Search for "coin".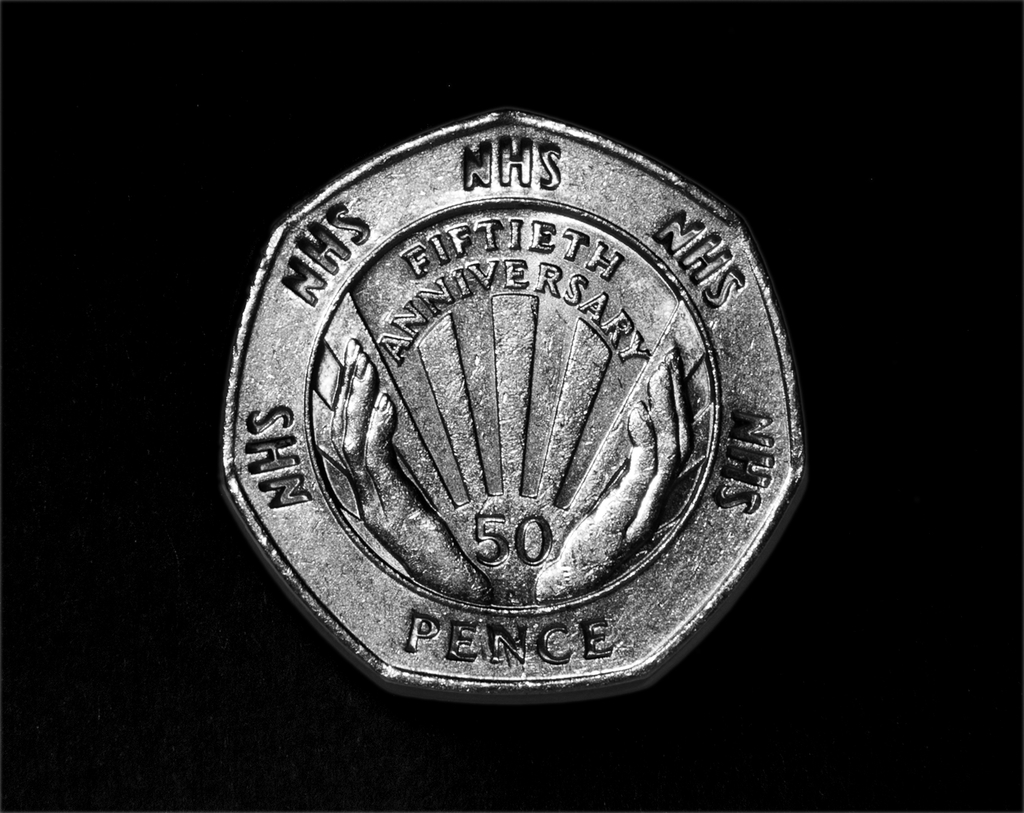
Found at bbox=(215, 109, 810, 705).
